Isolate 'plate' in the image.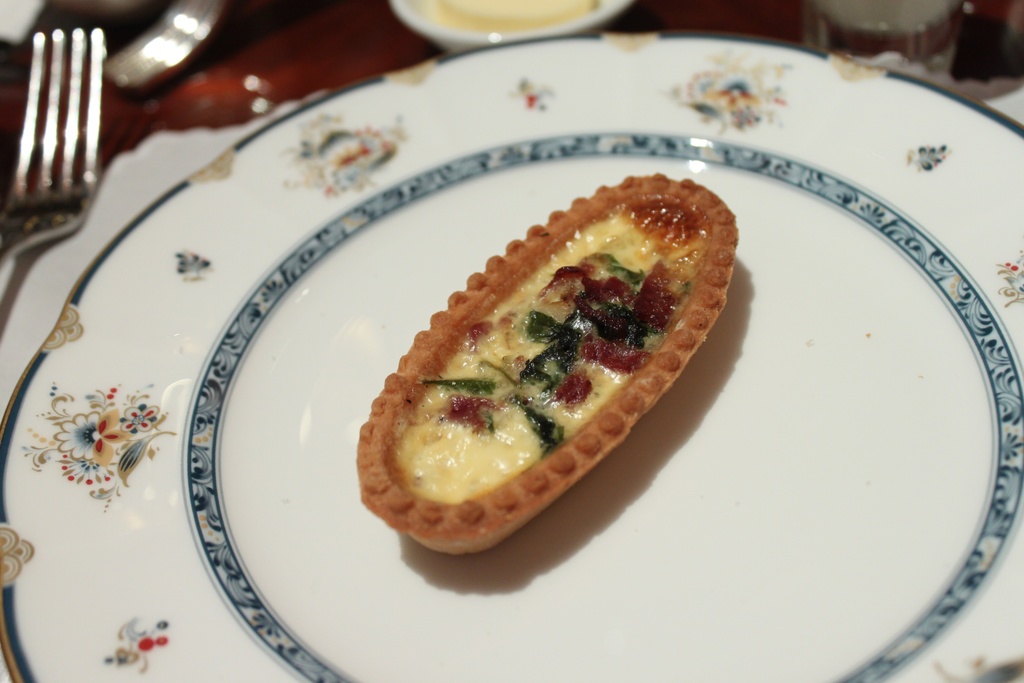
Isolated region: pyautogui.locateOnScreen(0, 42, 1023, 682).
